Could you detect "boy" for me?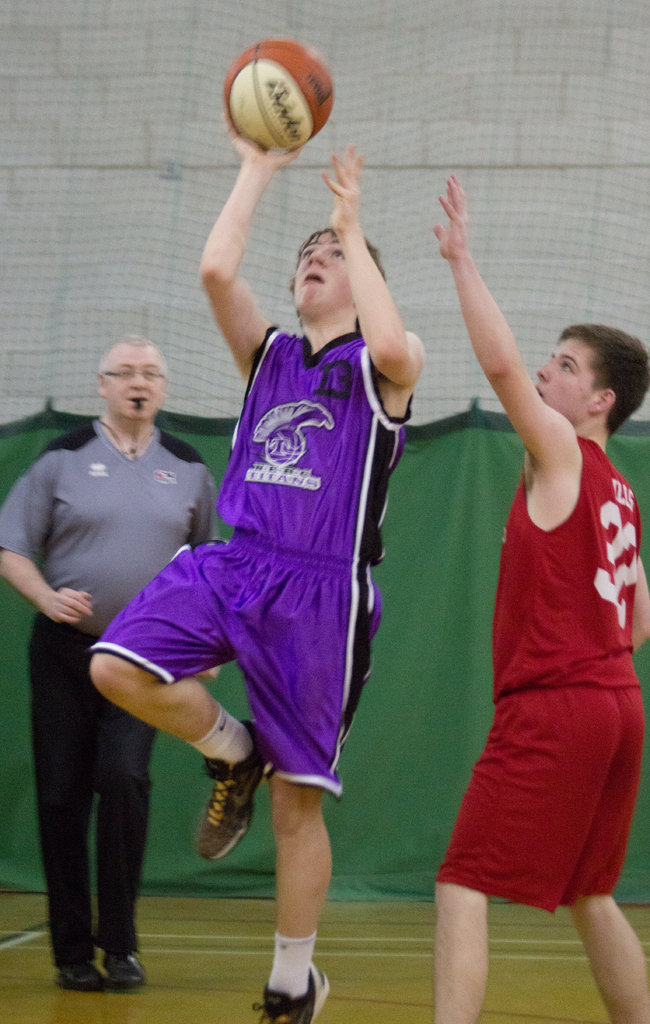
Detection result: box(425, 168, 649, 1023).
